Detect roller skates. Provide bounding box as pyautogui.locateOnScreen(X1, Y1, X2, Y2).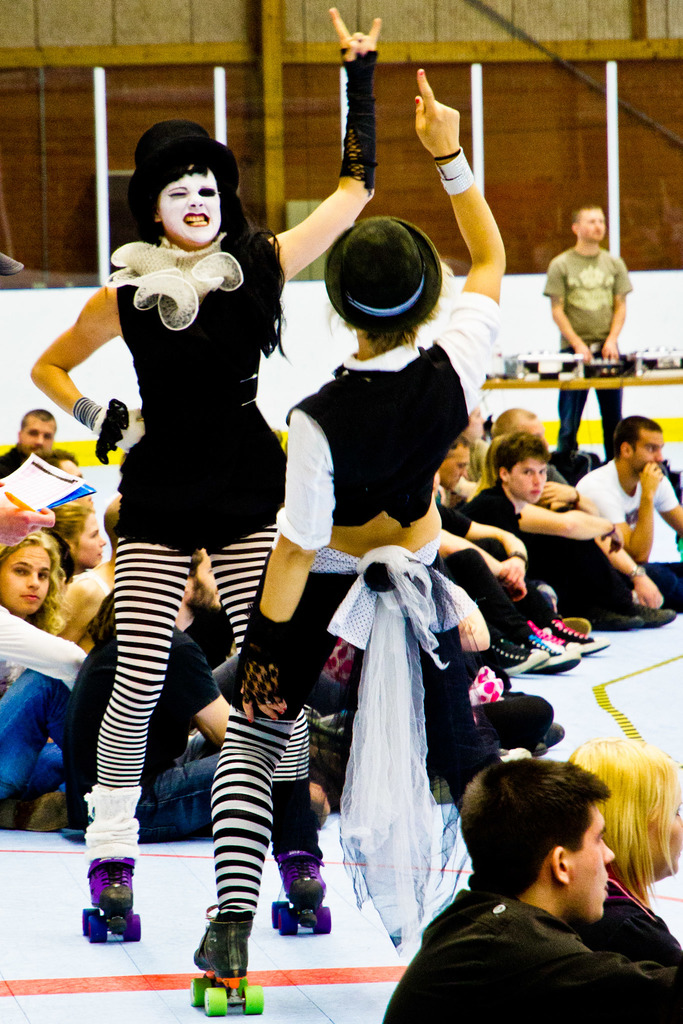
pyautogui.locateOnScreen(186, 901, 266, 1018).
